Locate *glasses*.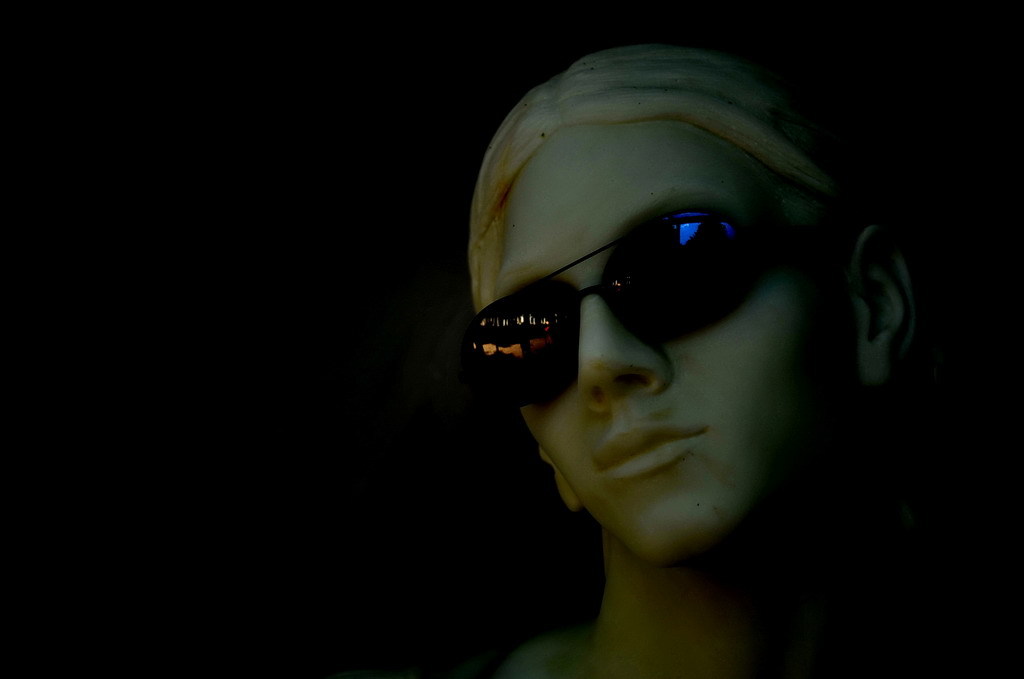
Bounding box: {"left": 445, "top": 197, "right": 838, "bottom": 419}.
